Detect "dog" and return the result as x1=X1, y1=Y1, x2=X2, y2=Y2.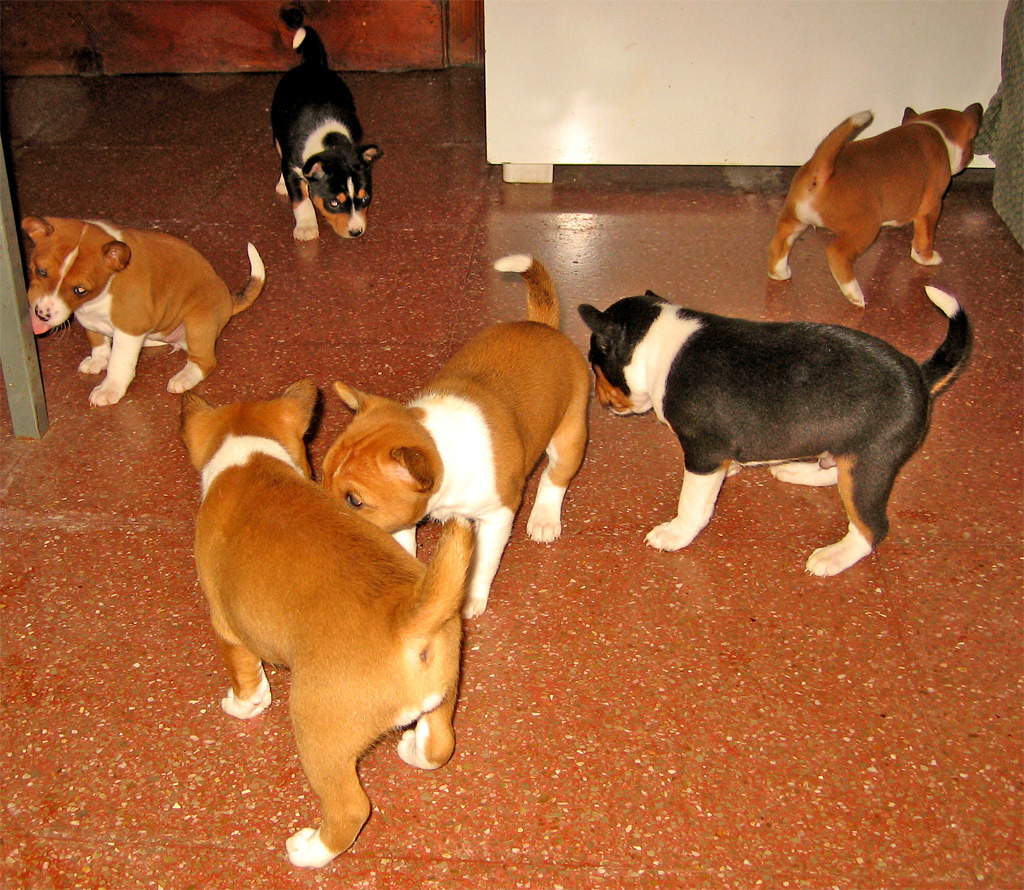
x1=576, y1=288, x2=973, y2=581.
